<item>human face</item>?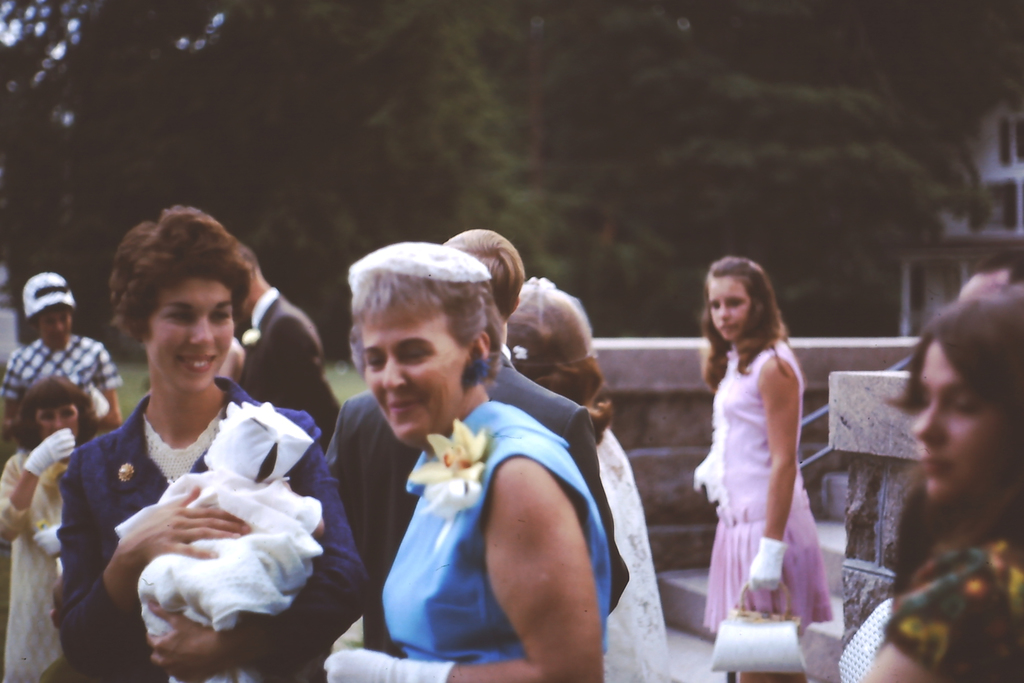
[left=147, top=283, right=236, bottom=387]
